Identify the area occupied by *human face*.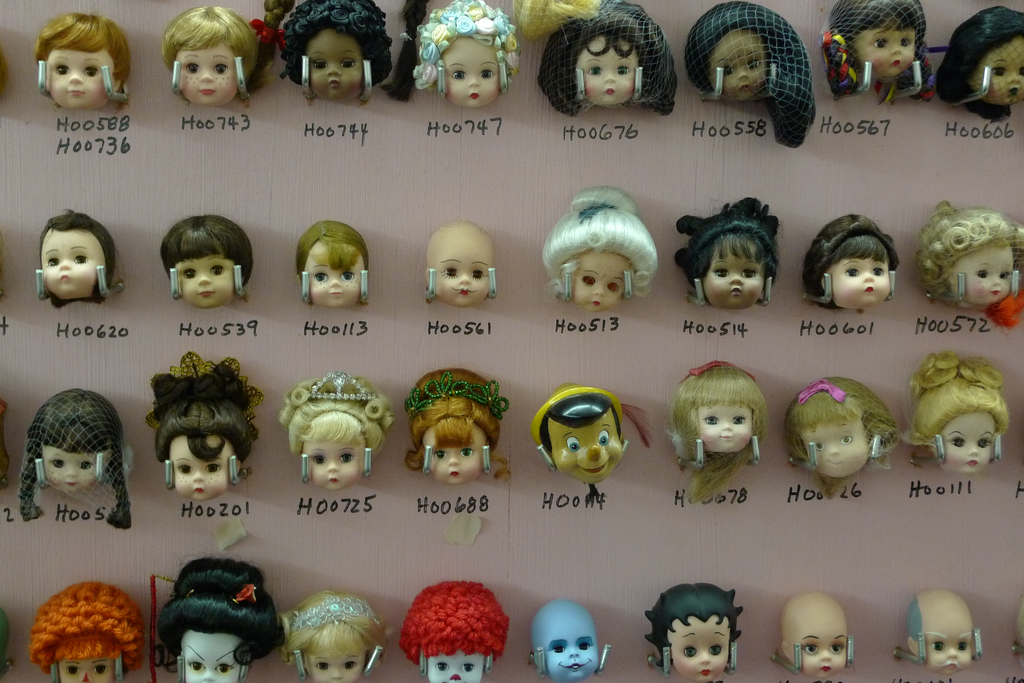
Area: box(911, 611, 970, 677).
